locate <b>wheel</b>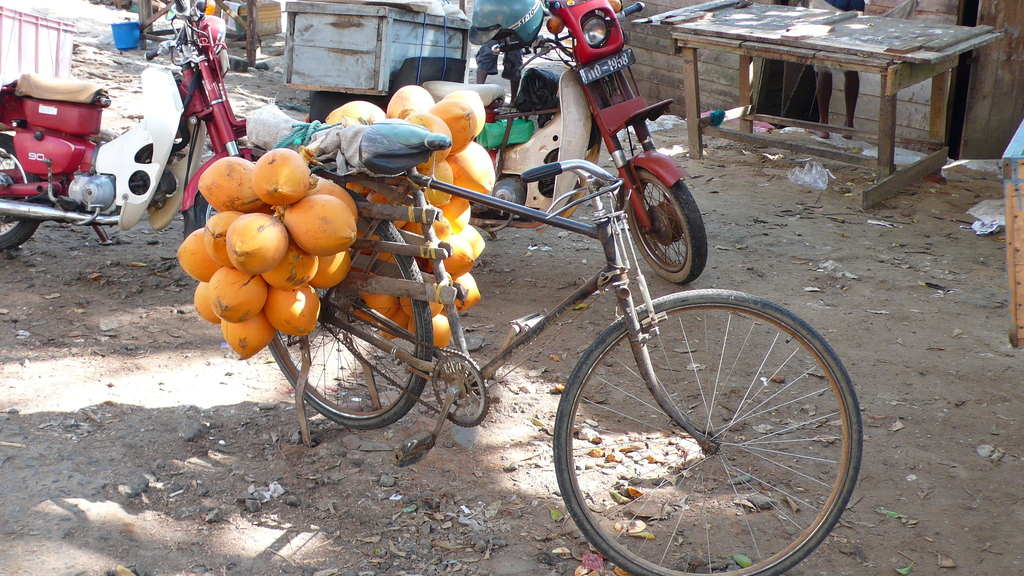
268,201,438,433
